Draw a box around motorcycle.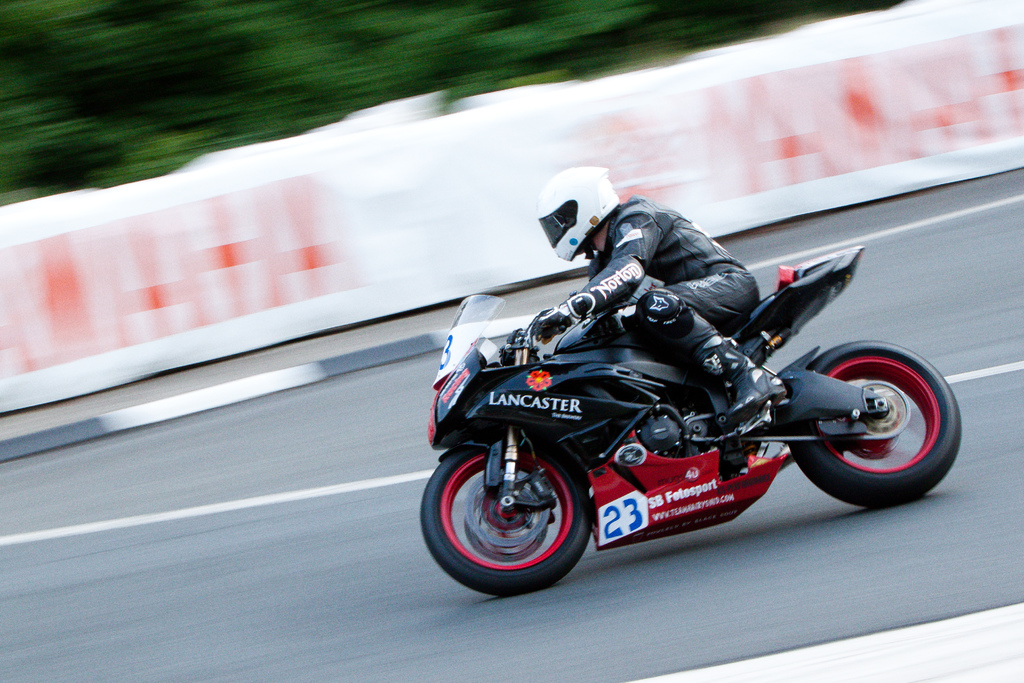
x1=412 y1=243 x2=962 y2=595.
